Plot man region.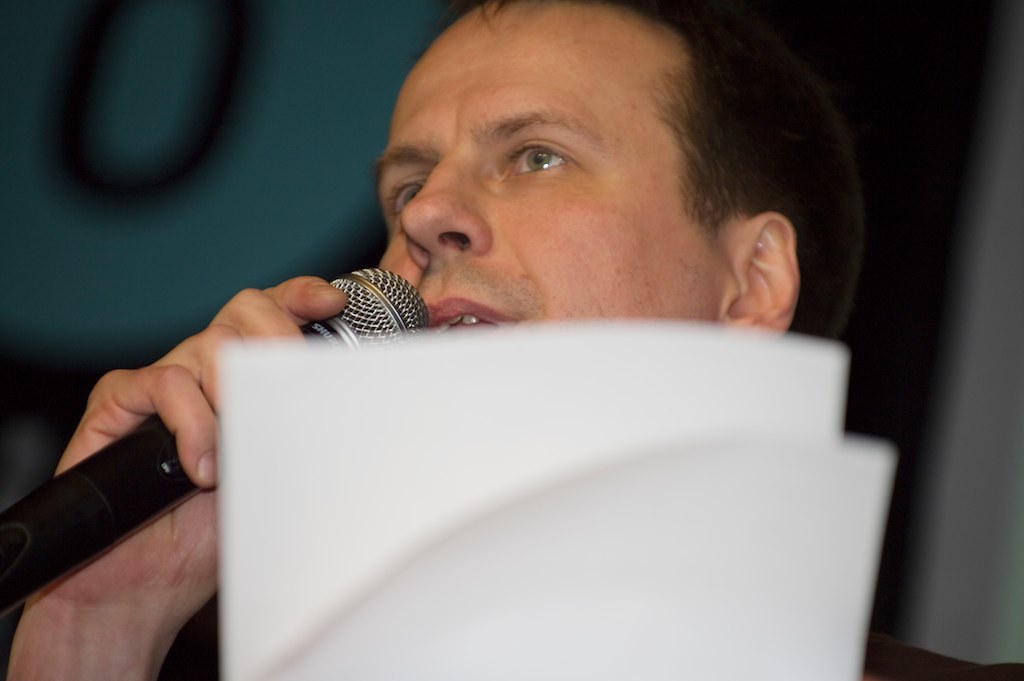
Plotted at (63, 7, 991, 668).
